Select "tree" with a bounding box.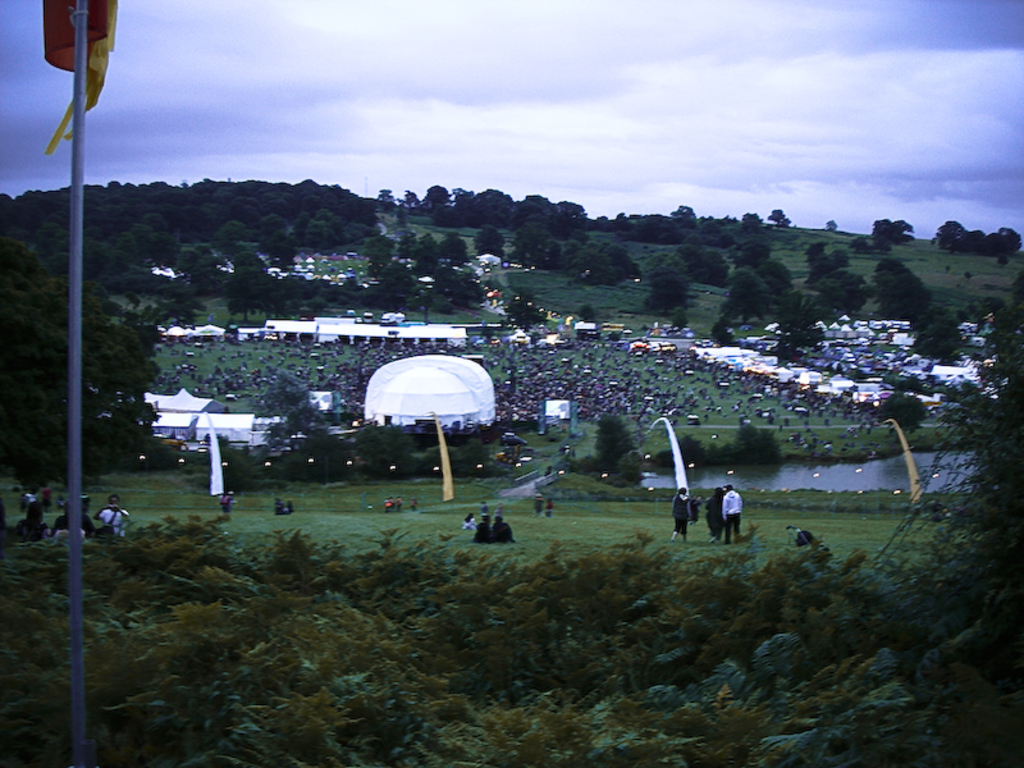
{"left": 915, "top": 310, "right": 963, "bottom": 364}.
